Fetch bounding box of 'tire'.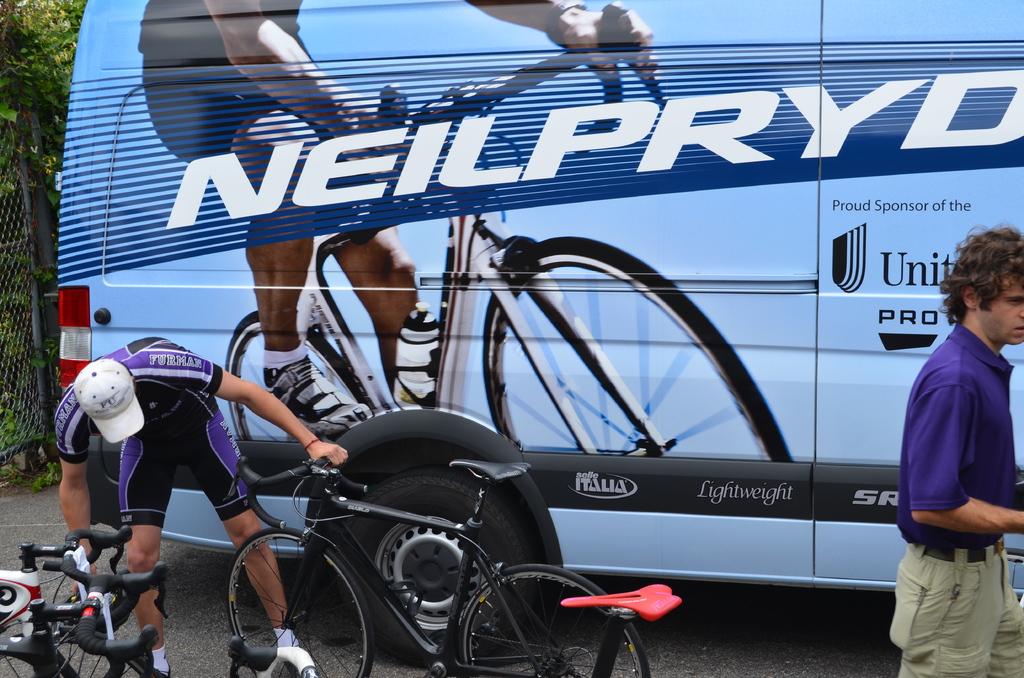
Bbox: (x1=458, y1=563, x2=651, y2=677).
